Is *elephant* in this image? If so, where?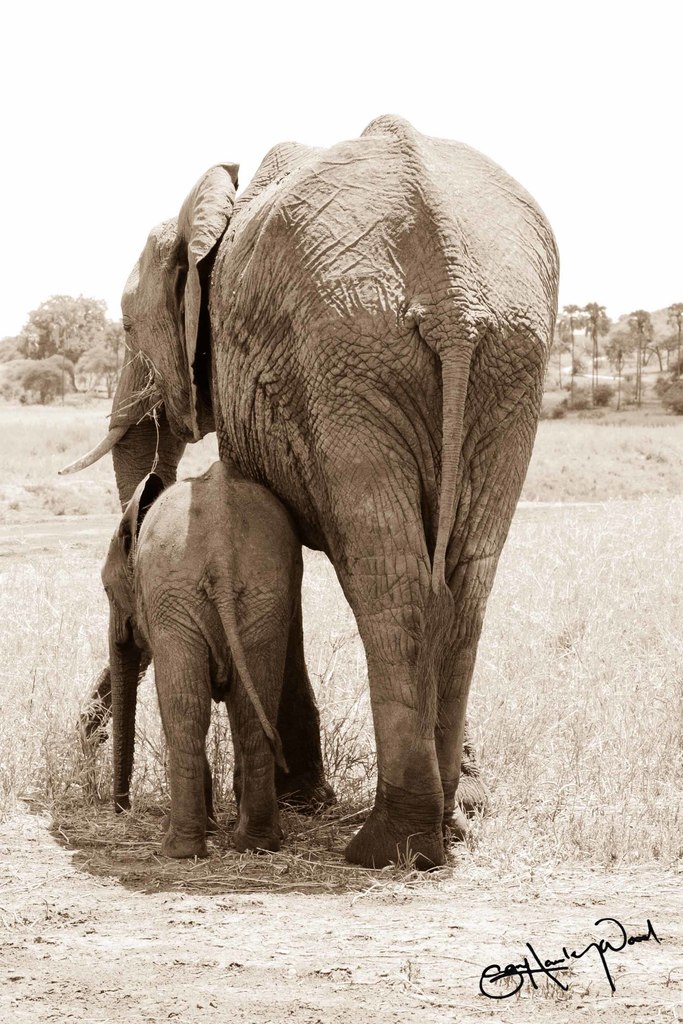
Yes, at (x1=55, y1=108, x2=559, y2=864).
